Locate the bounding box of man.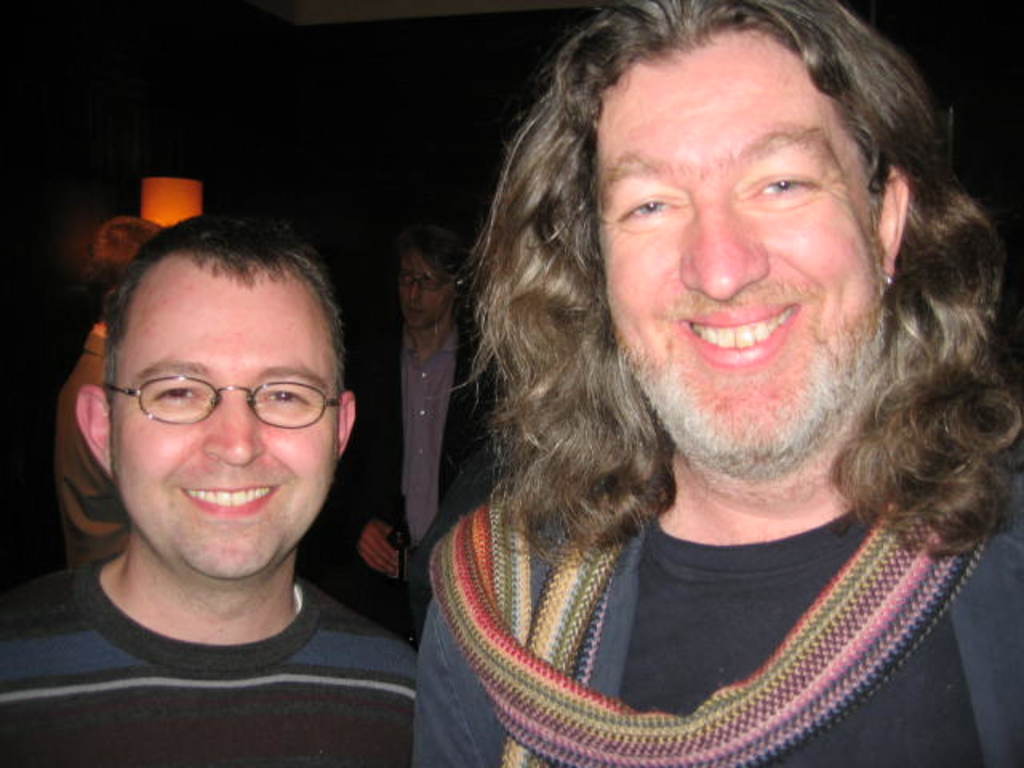
Bounding box: 416 0 1022 766.
